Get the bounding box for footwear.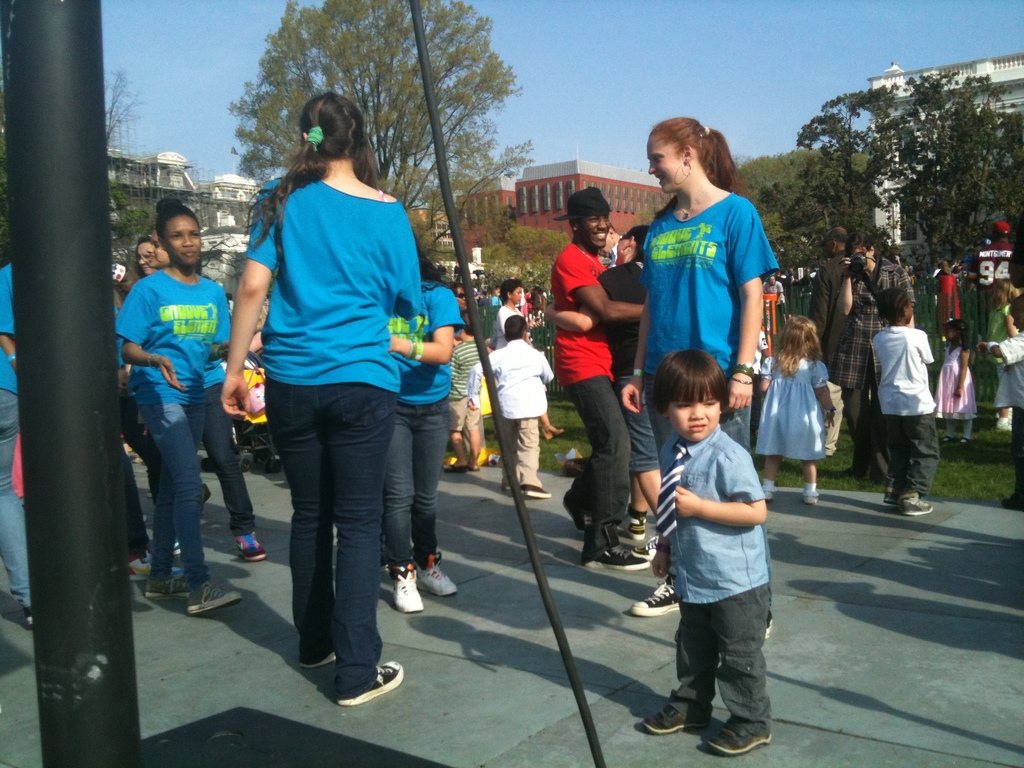
{"left": 586, "top": 548, "right": 650, "bottom": 570}.
